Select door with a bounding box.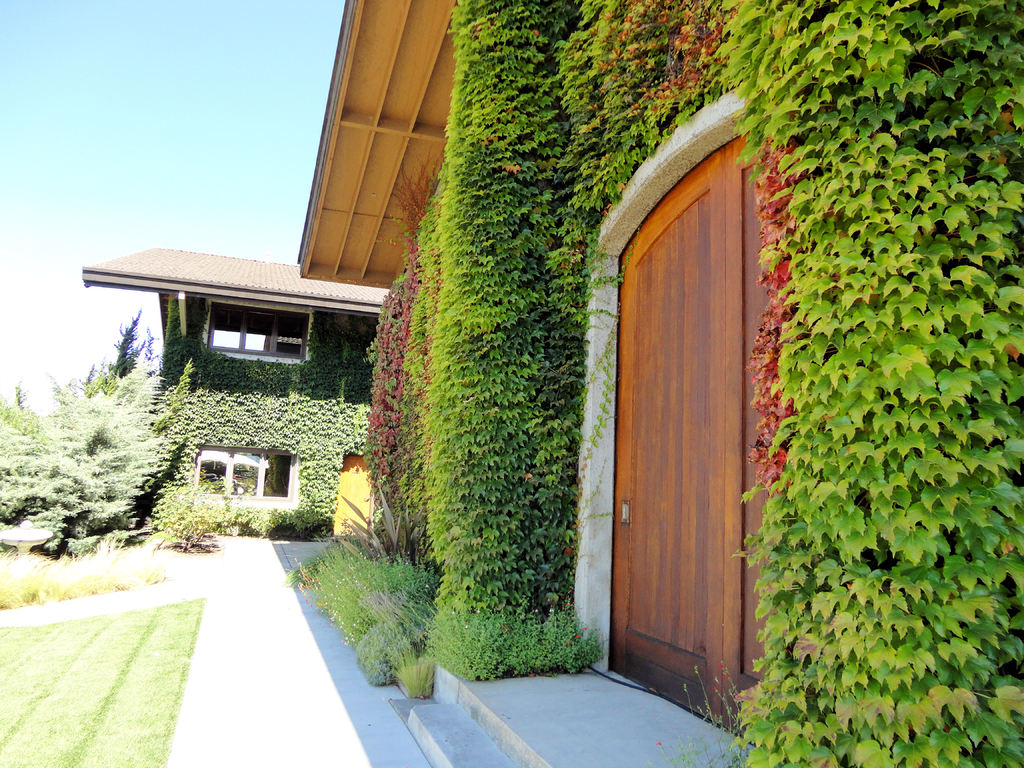
bbox=[605, 166, 781, 733].
